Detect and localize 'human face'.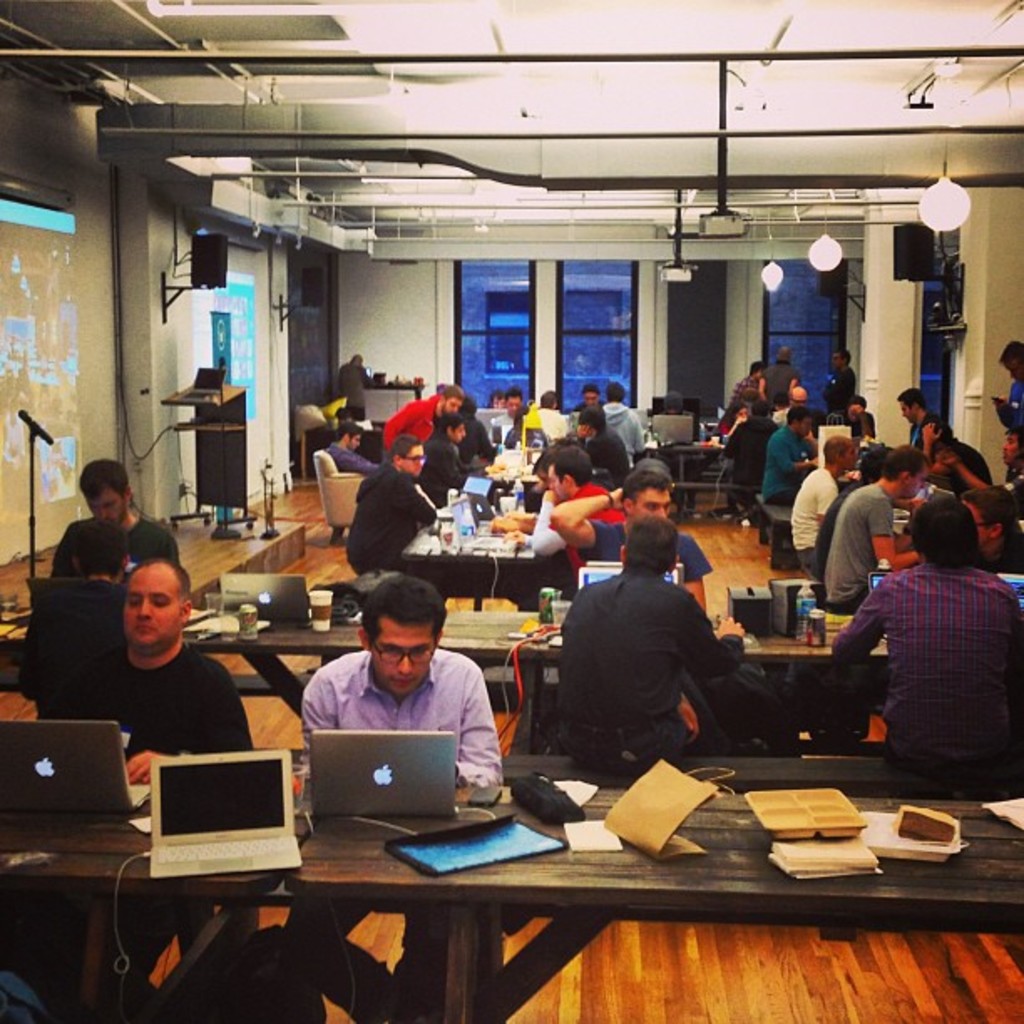
Localized at [127,567,174,651].
